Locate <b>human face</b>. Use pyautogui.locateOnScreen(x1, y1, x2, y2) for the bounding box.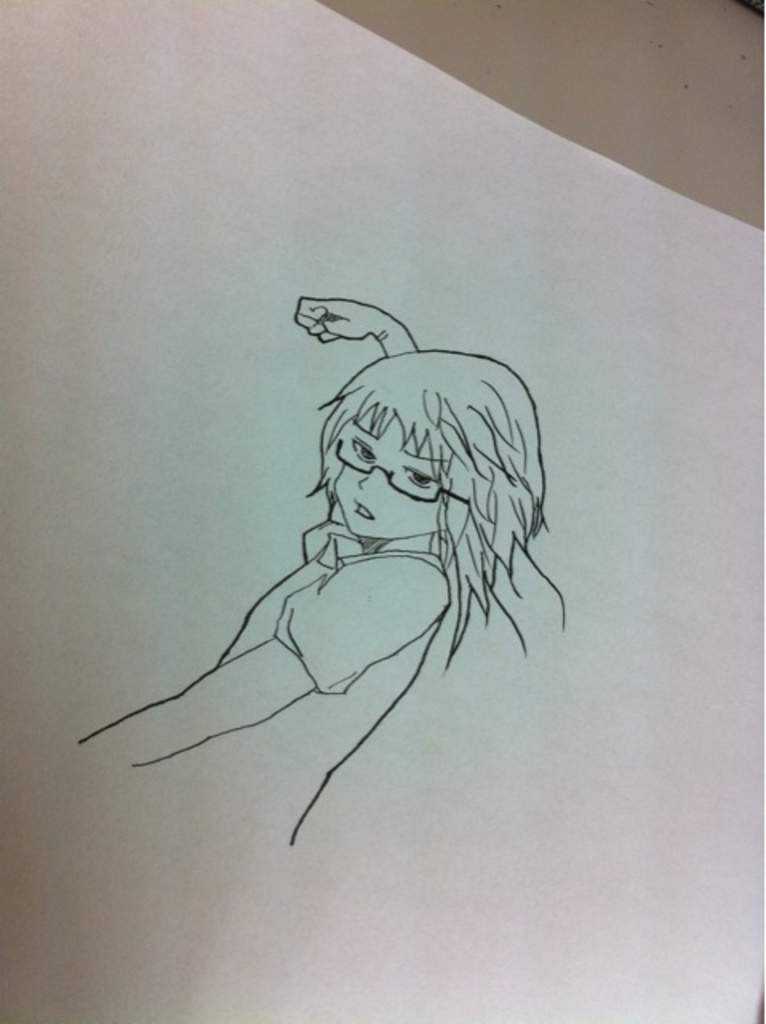
pyautogui.locateOnScreen(336, 411, 451, 541).
